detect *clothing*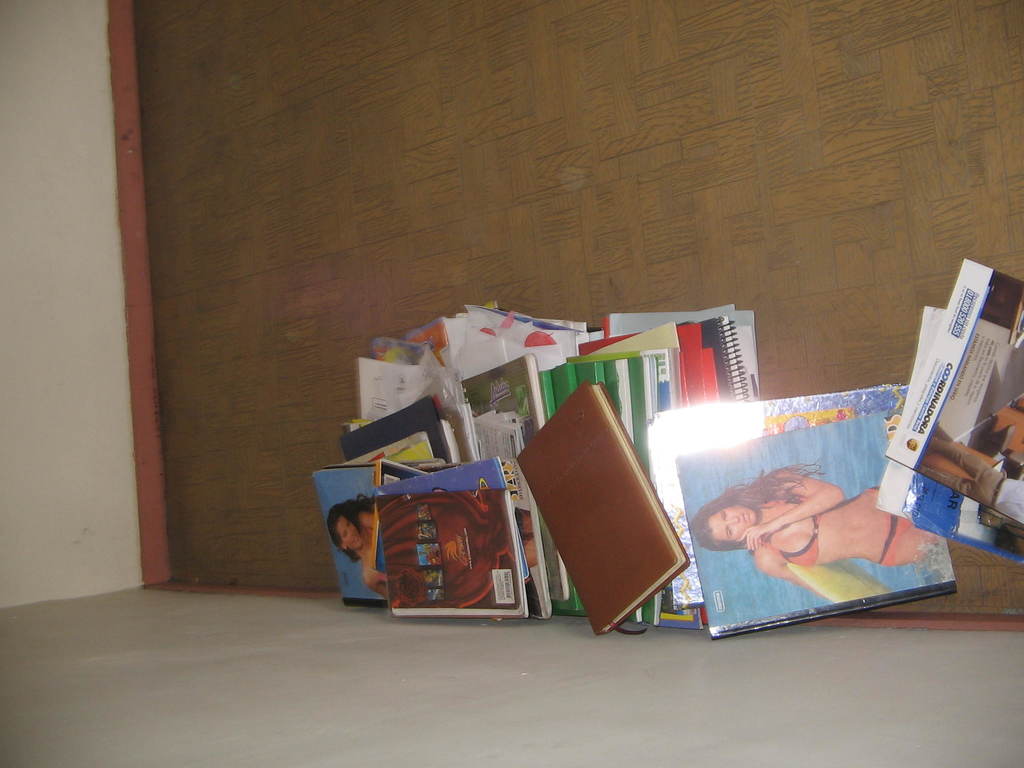
(x1=749, y1=482, x2=910, y2=566)
